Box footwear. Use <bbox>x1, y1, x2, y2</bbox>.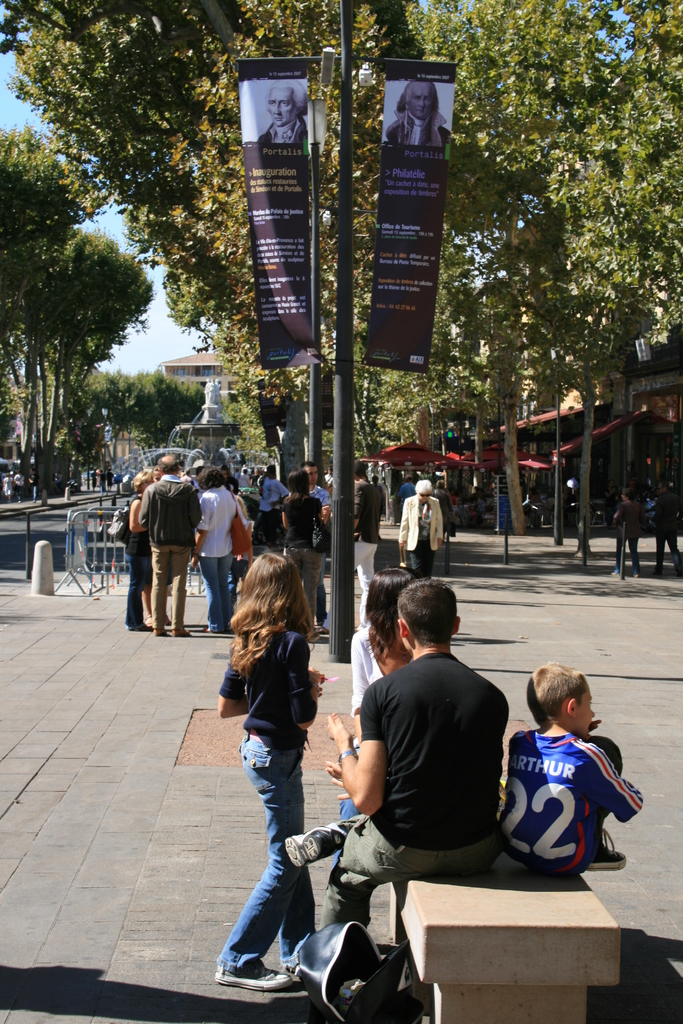
<bbox>580, 826, 633, 874</bbox>.
